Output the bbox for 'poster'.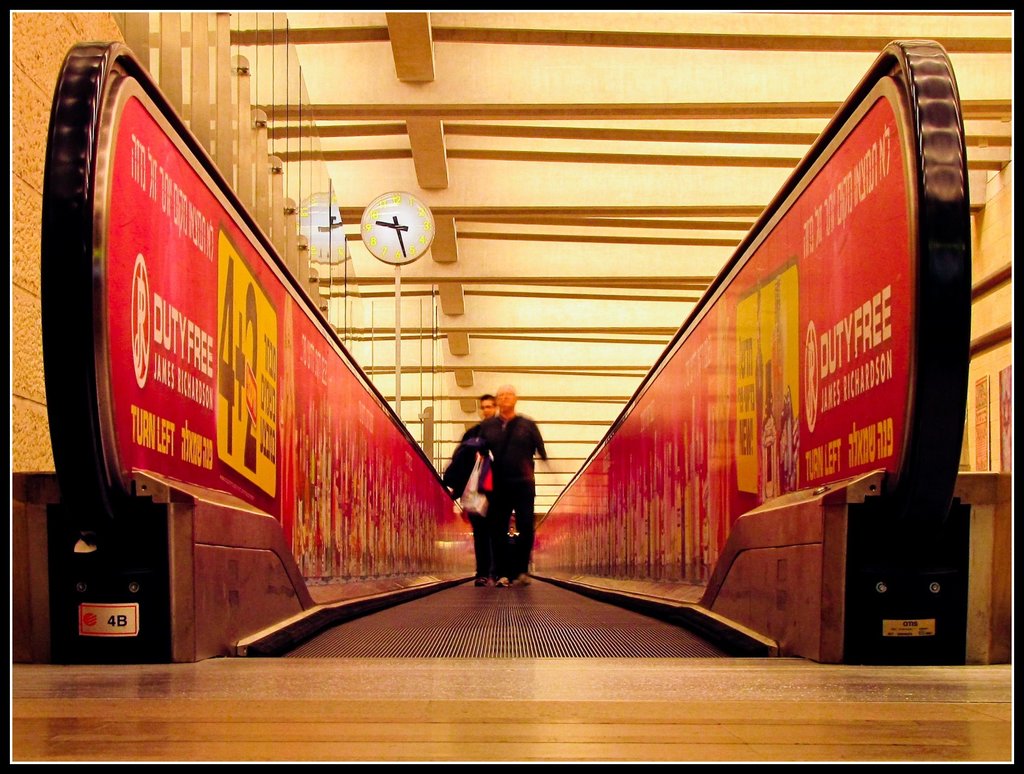
[0,0,1023,773].
